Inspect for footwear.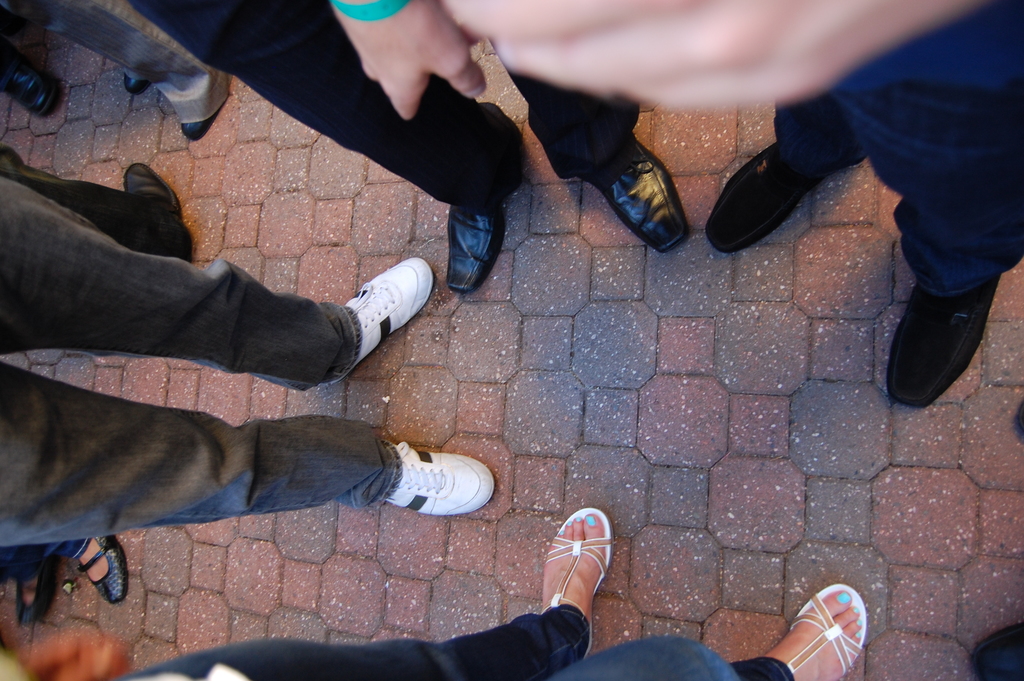
Inspection: 79/538/127/604.
